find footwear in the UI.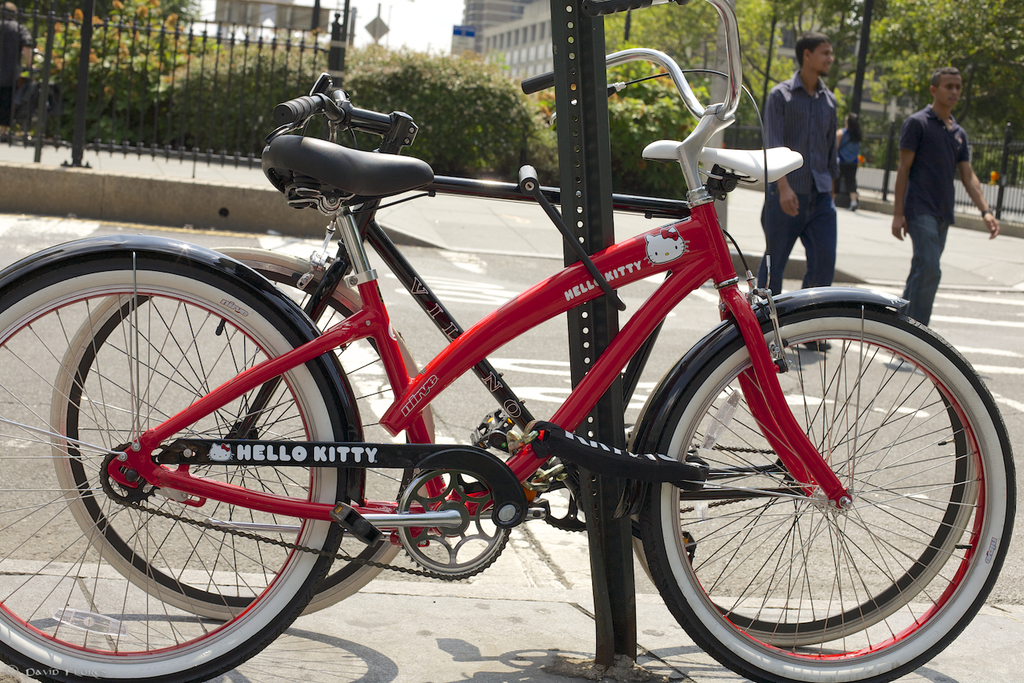
UI element at {"x1": 806, "y1": 338, "x2": 834, "y2": 353}.
